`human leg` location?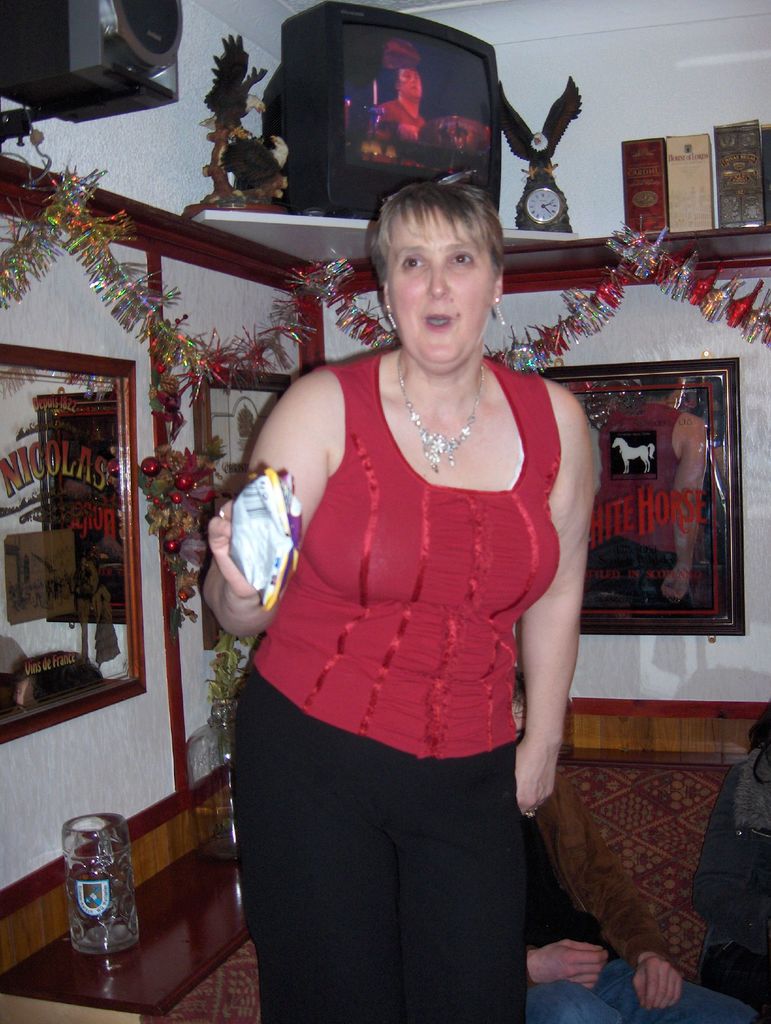
[x1=395, y1=746, x2=528, y2=1016]
